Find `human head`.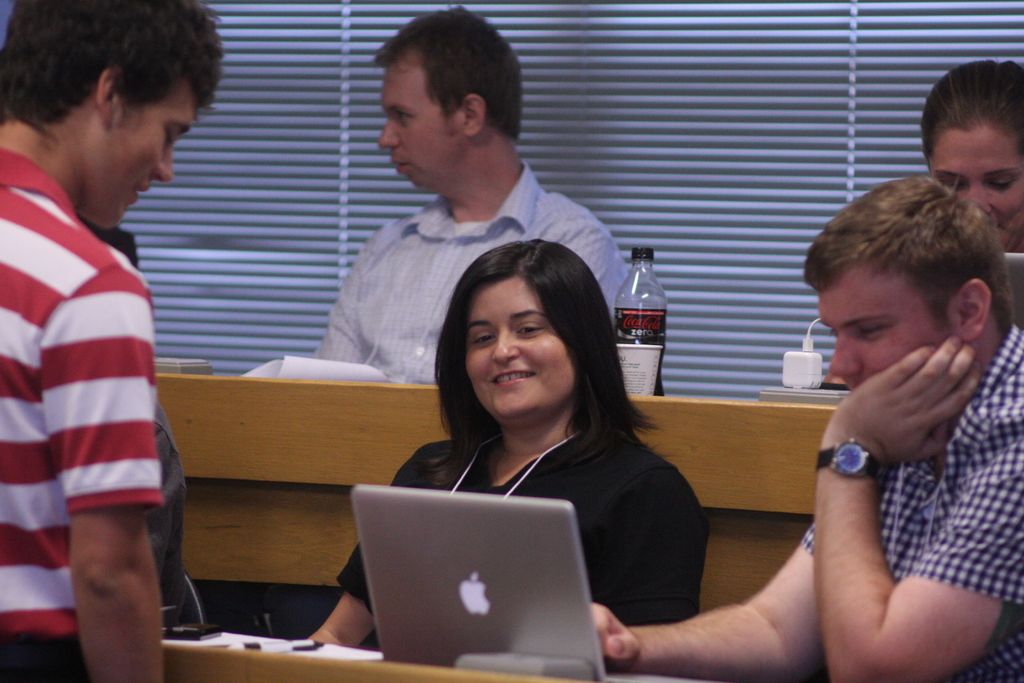
bbox=(460, 233, 587, 427).
